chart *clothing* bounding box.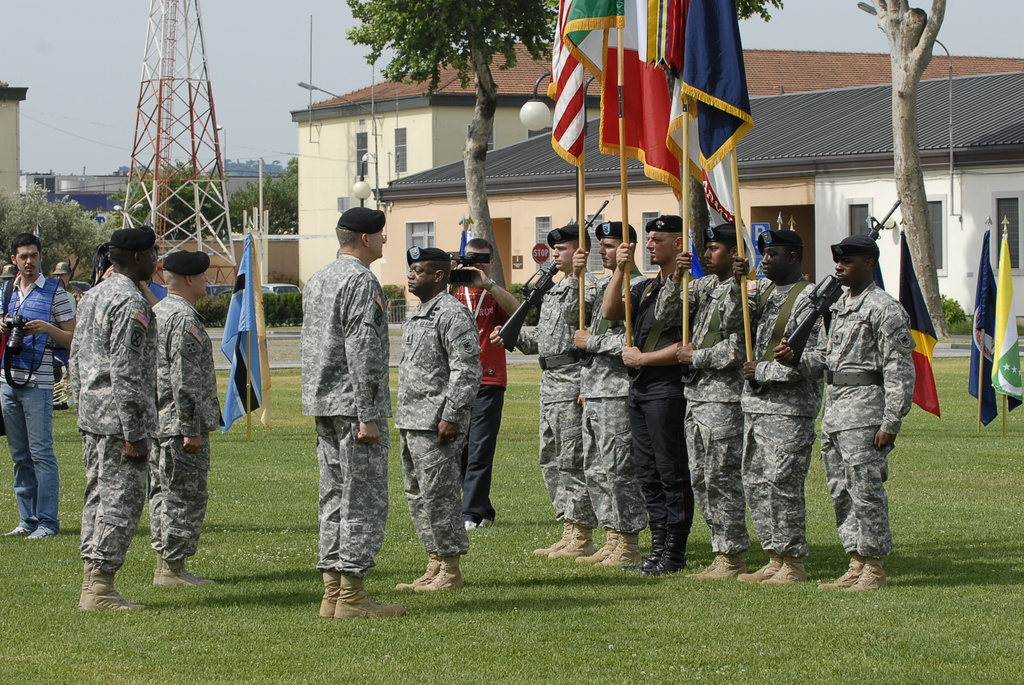
Charted: {"x1": 303, "y1": 251, "x2": 384, "y2": 563}.
